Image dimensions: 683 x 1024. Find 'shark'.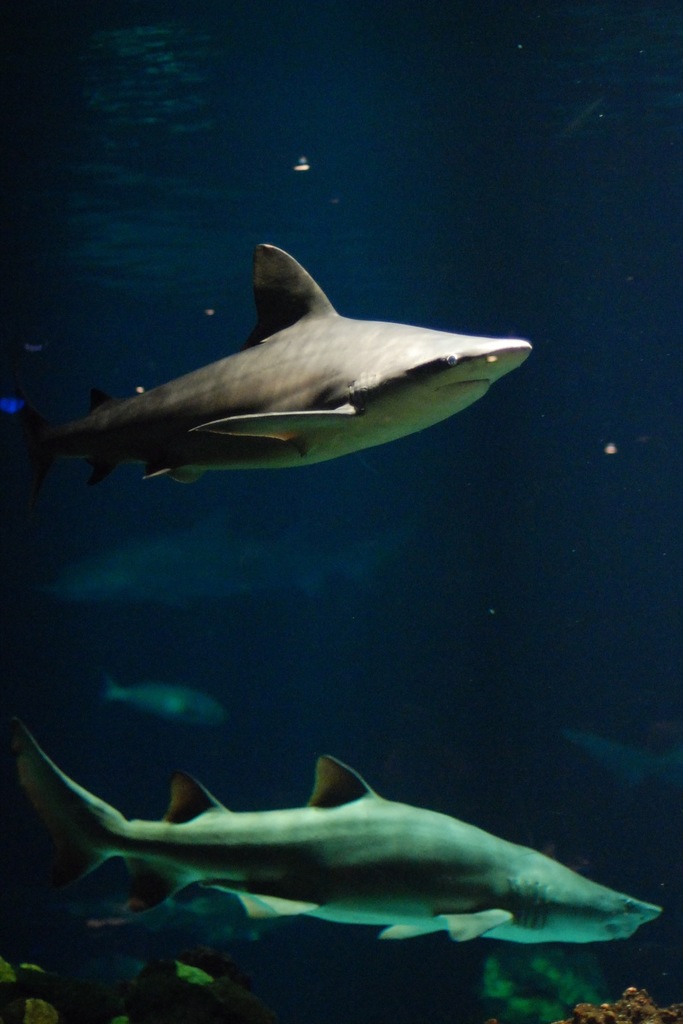
BBox(3, 239, 531, 527).
